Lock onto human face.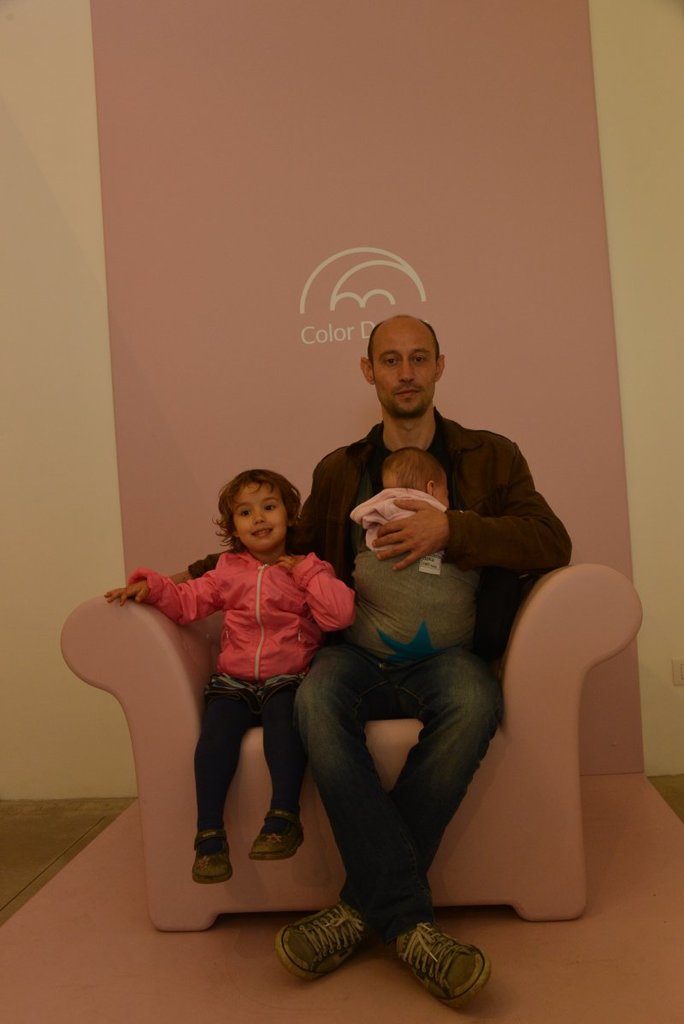
Locked: x1=372, y1=332, x2=437, y2=416.
